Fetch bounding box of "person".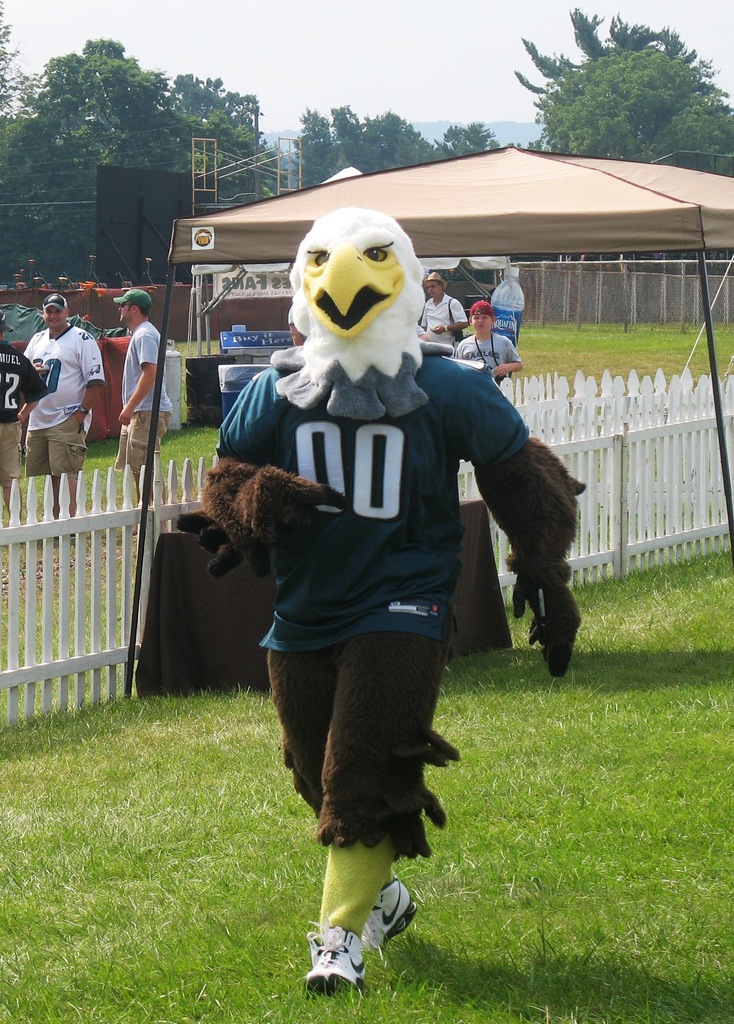
Bbox: x1=108 y1=284 x2=178 y2=541.
